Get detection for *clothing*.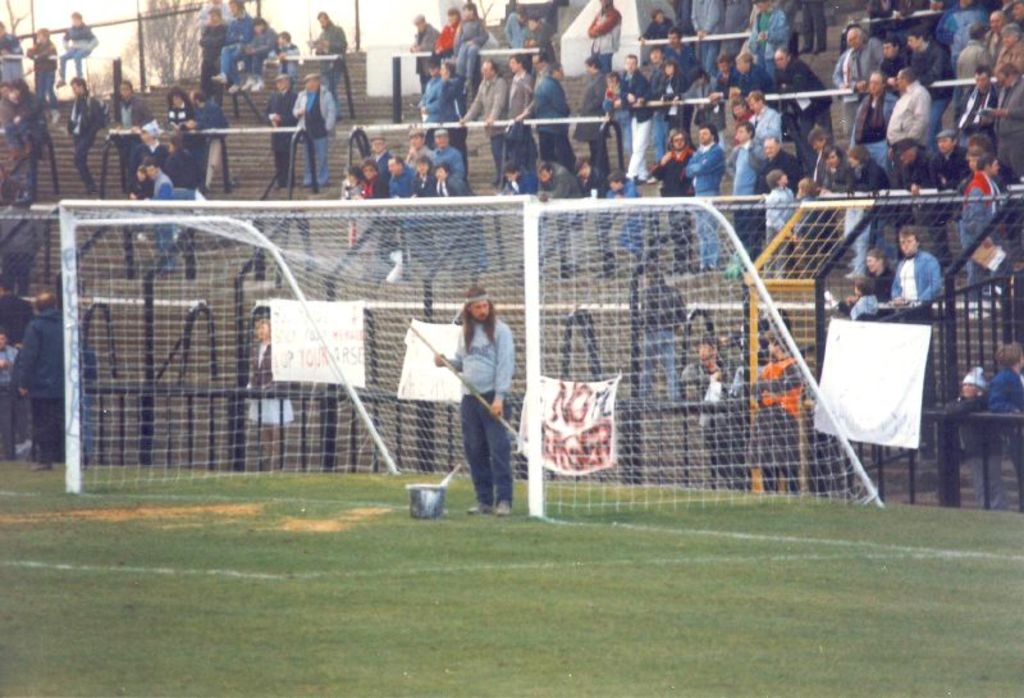
Detection: (left=110, top=90, right=148, bottom=197).
